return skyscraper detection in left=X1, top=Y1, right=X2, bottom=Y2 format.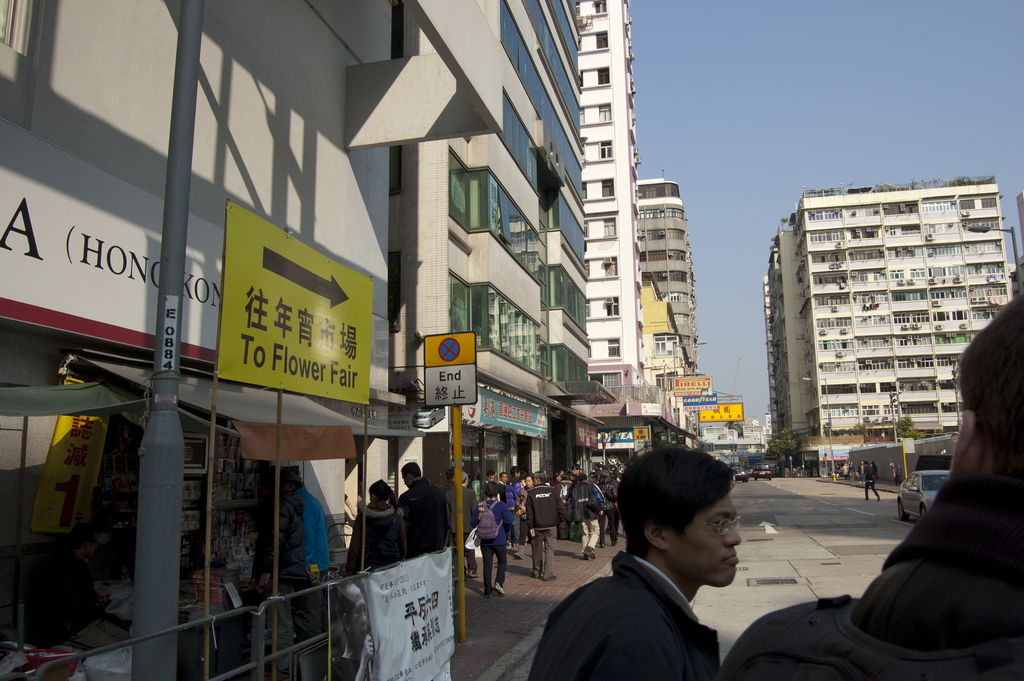
left=755, top=224, right=797, bottom=438.
